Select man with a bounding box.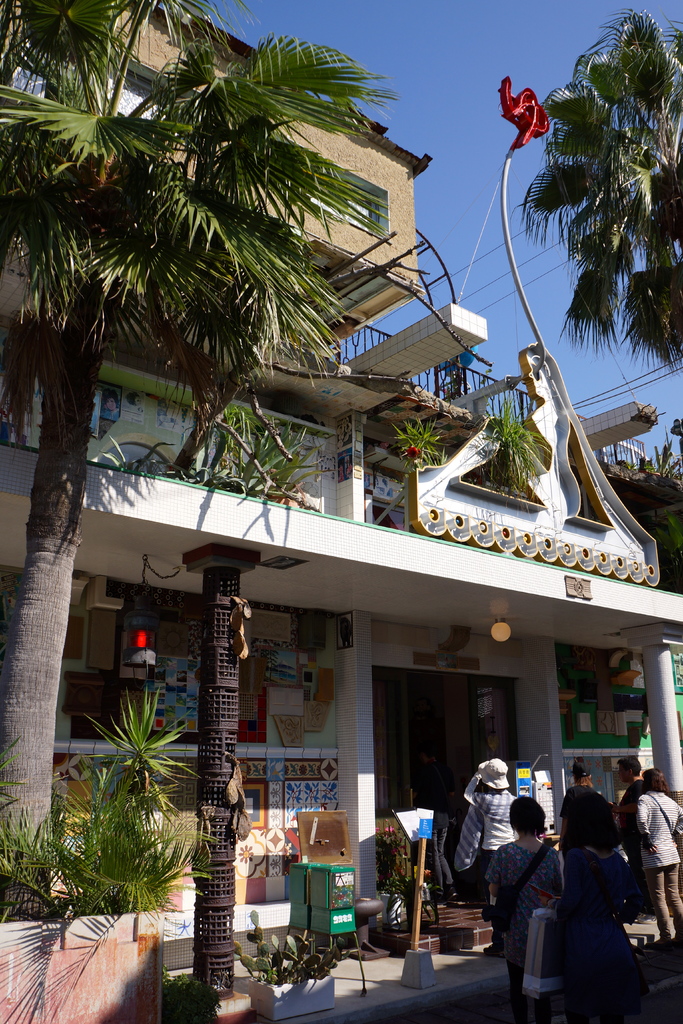
<region>544, 756, 632, 948</region>.
